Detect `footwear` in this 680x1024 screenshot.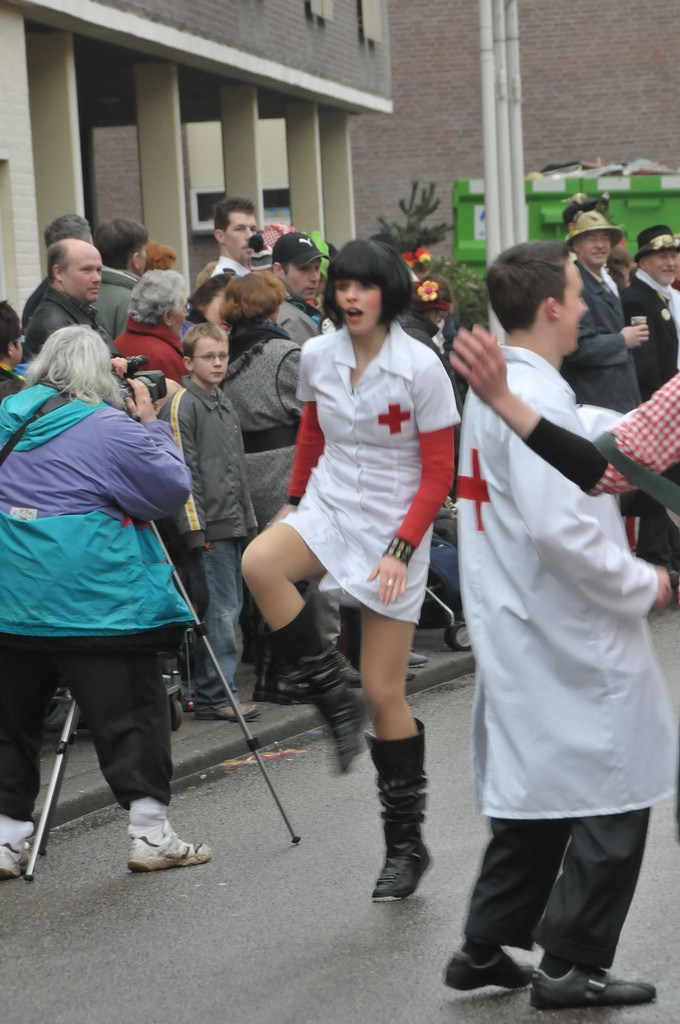
Detection: <bbox>256, 676, 320, 710</bbox>.
